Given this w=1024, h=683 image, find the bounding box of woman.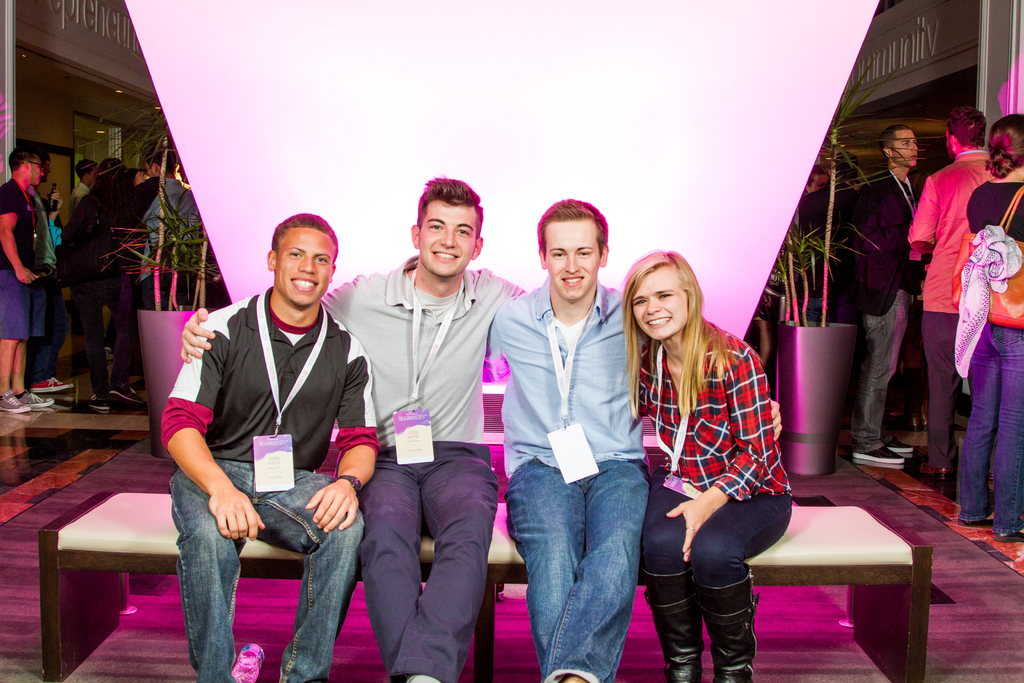
x1=955, y1=114, x2=1023, y2=541.
